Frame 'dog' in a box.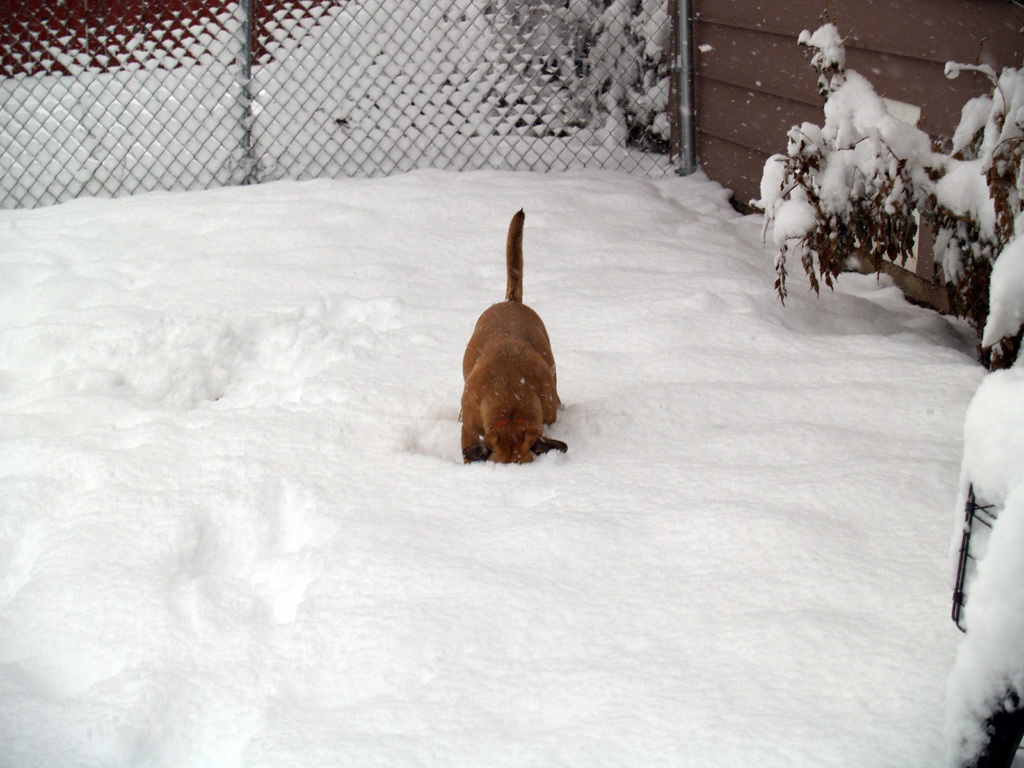
bbox(458, 208, 570, 467).
